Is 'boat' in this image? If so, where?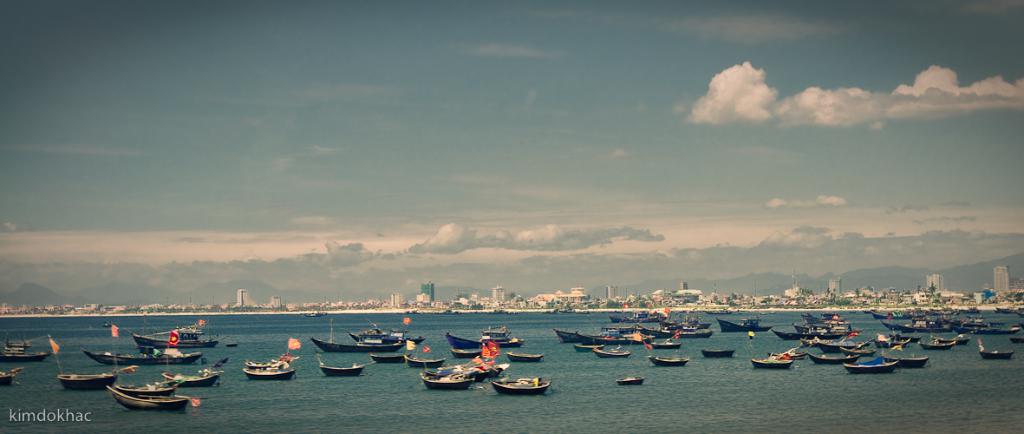
Yes, at [left=449, top=345, right=485, bottom=354].
